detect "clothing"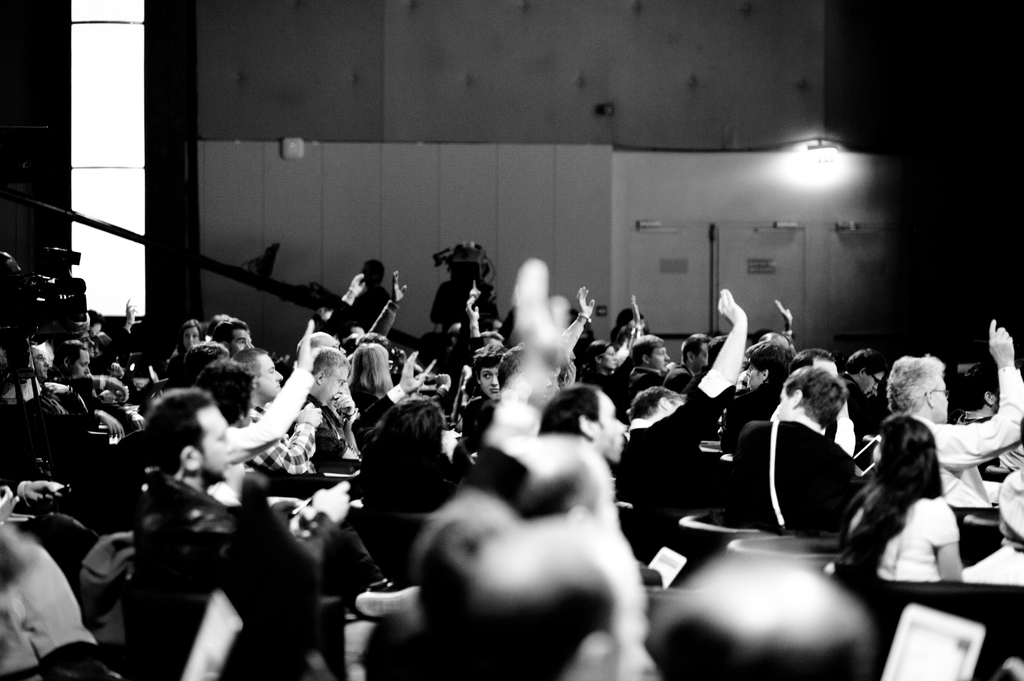
(left=905, top=364, right=1023, bottom=515)
